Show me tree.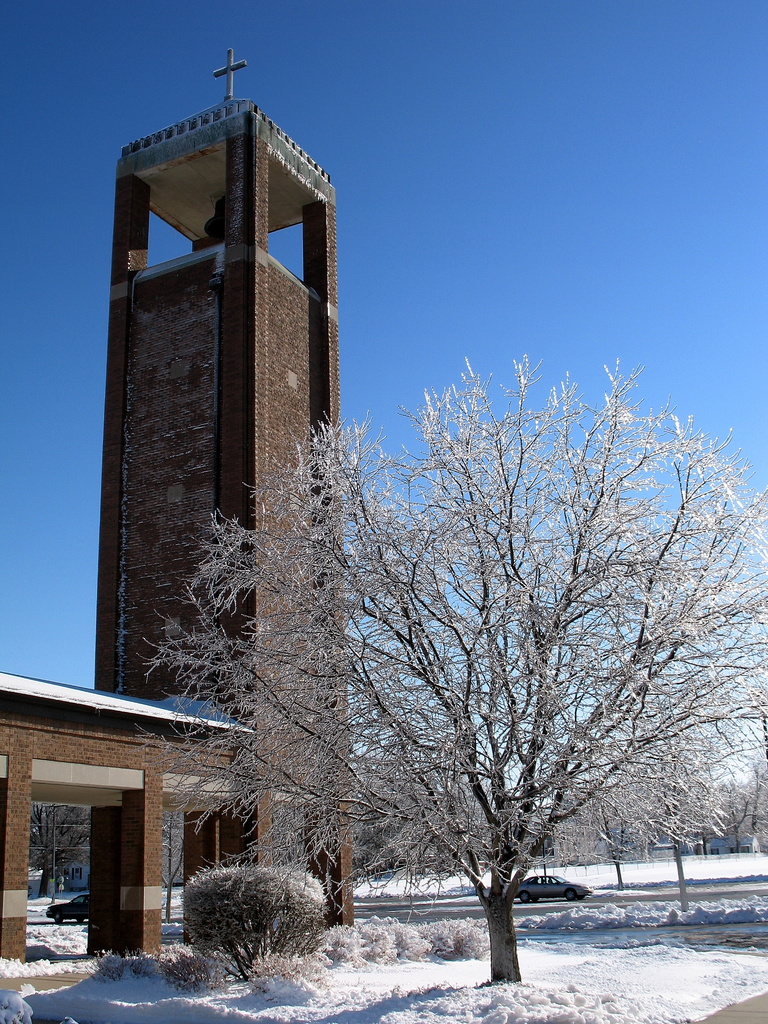
tree is here: locate(295, 263, 717, 955).
